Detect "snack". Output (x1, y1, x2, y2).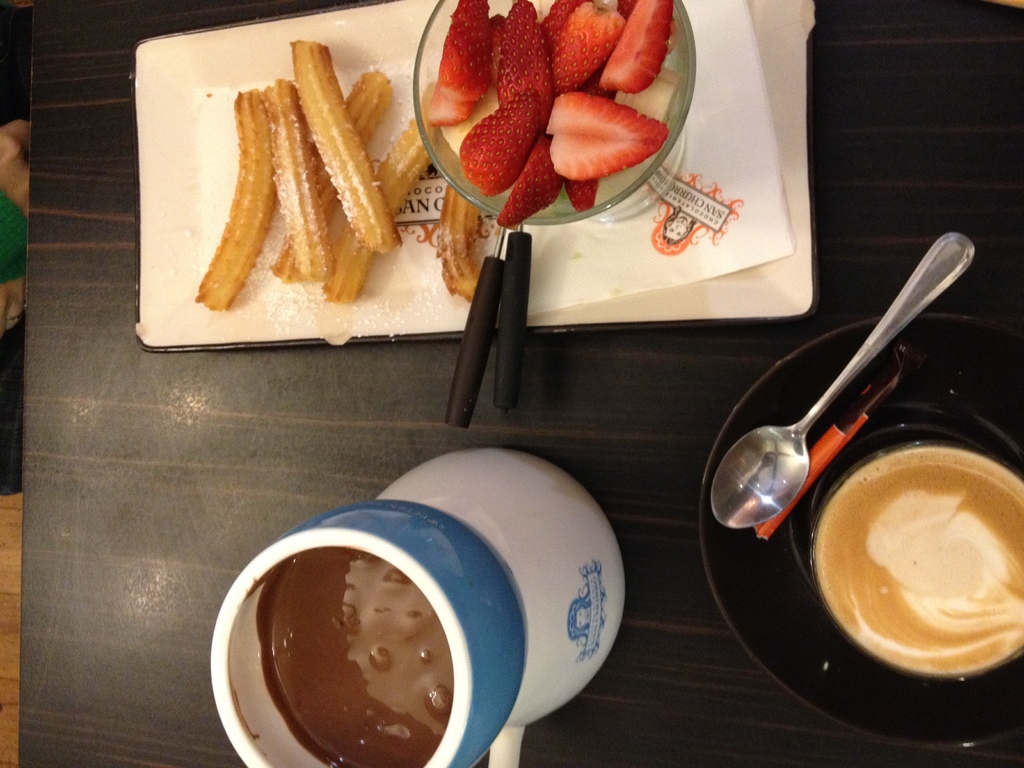
(321, 121, 436, 302).
